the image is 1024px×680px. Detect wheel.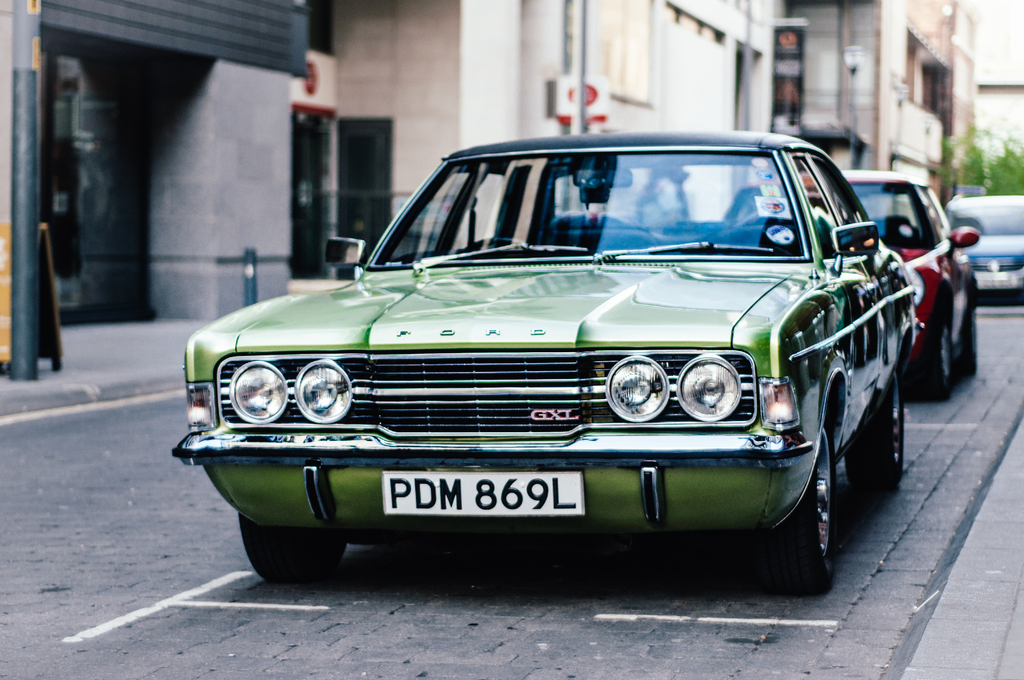
Detection: Rect(465, 238, 525, 250).
